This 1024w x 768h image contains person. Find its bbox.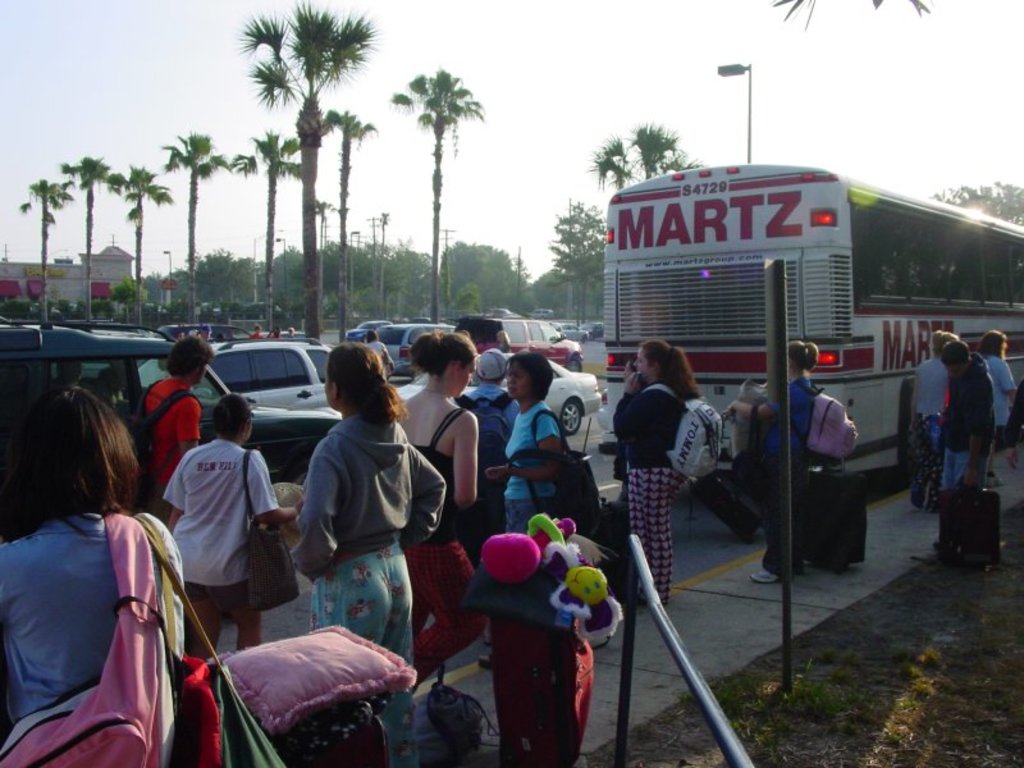
608 337 726 607.
